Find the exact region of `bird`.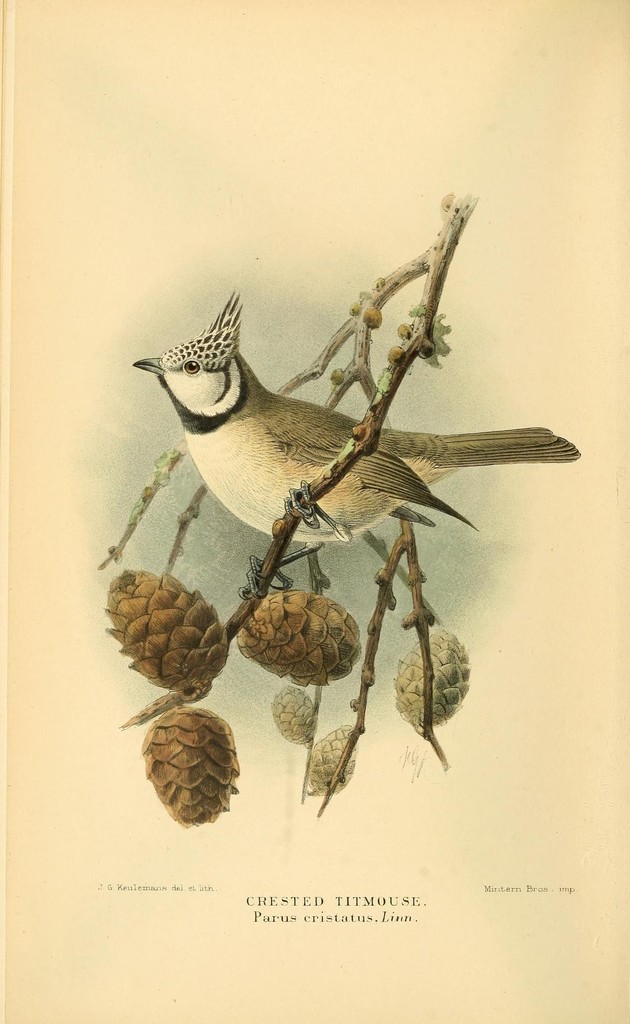
Exact region: <box>130,290,586,605</box>.
